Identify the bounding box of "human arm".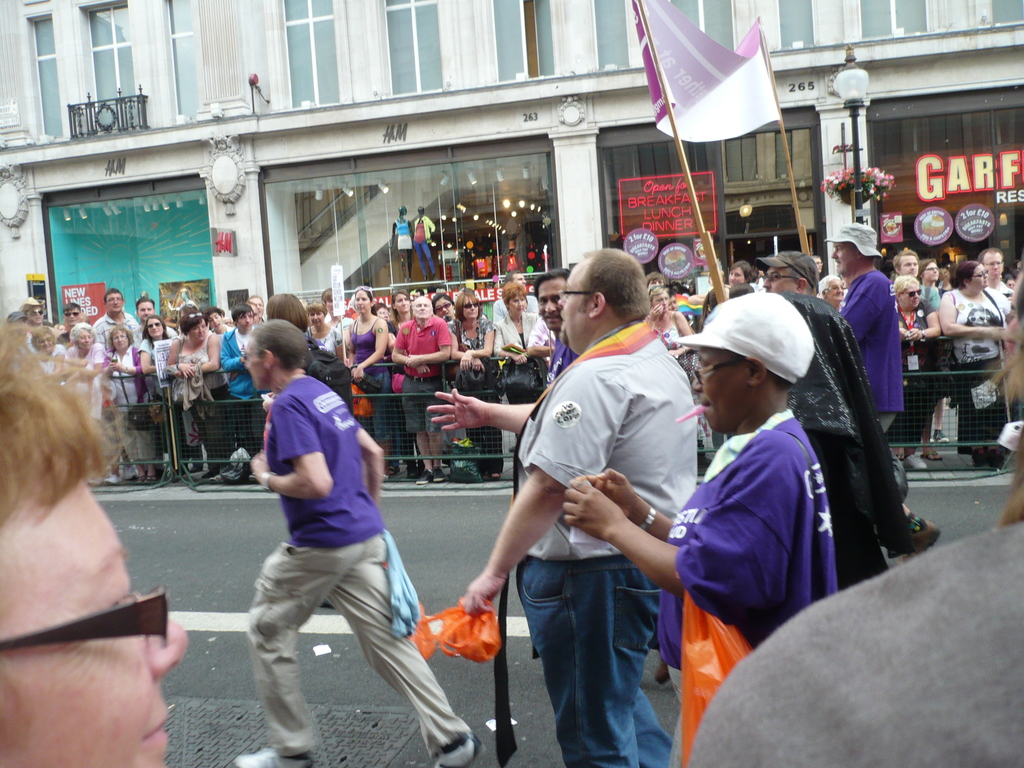
BBox(665, 309, 696, 358).
